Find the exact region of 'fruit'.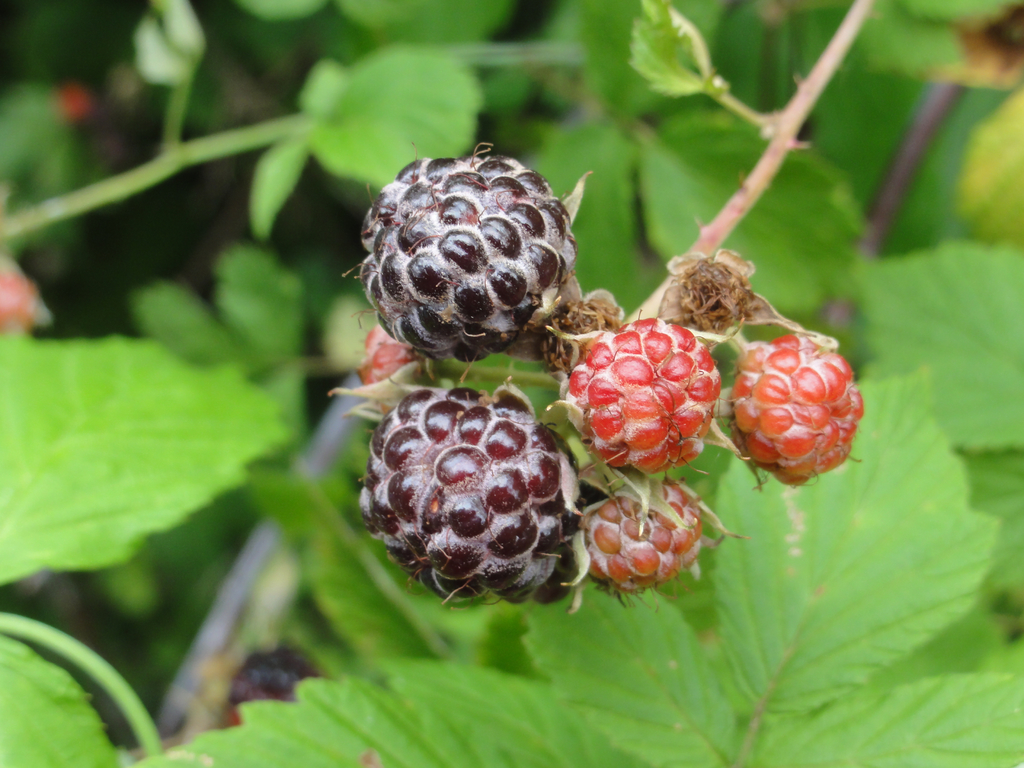
Exact region: box=[350, 145, 578, 366].
